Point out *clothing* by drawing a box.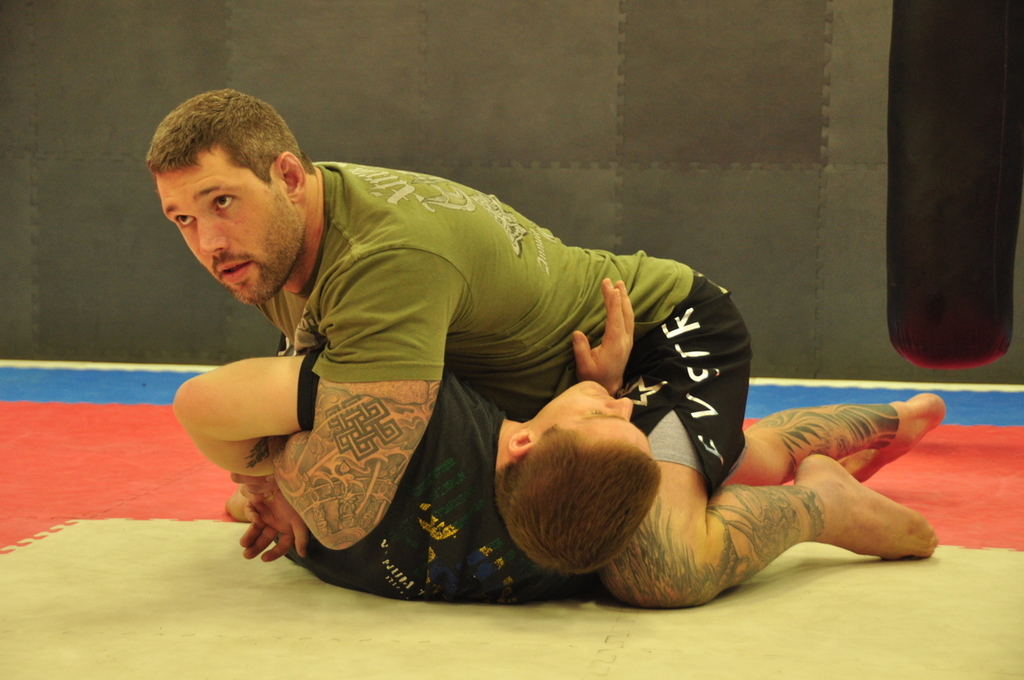
bbox=[253, 159, 752, 497].
